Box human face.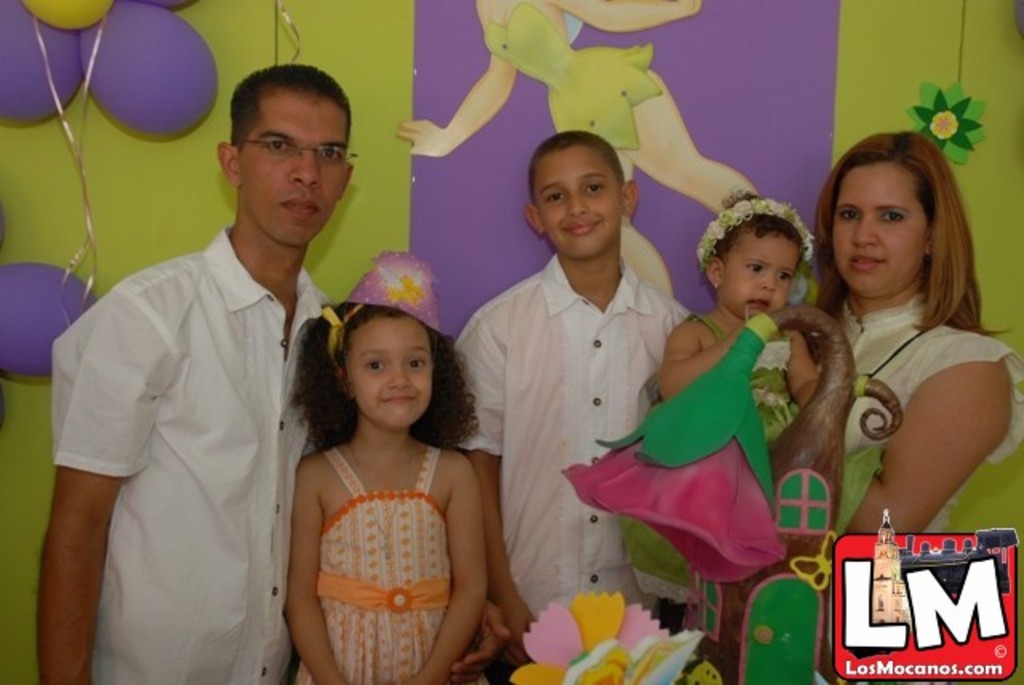
BBox(726, 232, 800, 320).
